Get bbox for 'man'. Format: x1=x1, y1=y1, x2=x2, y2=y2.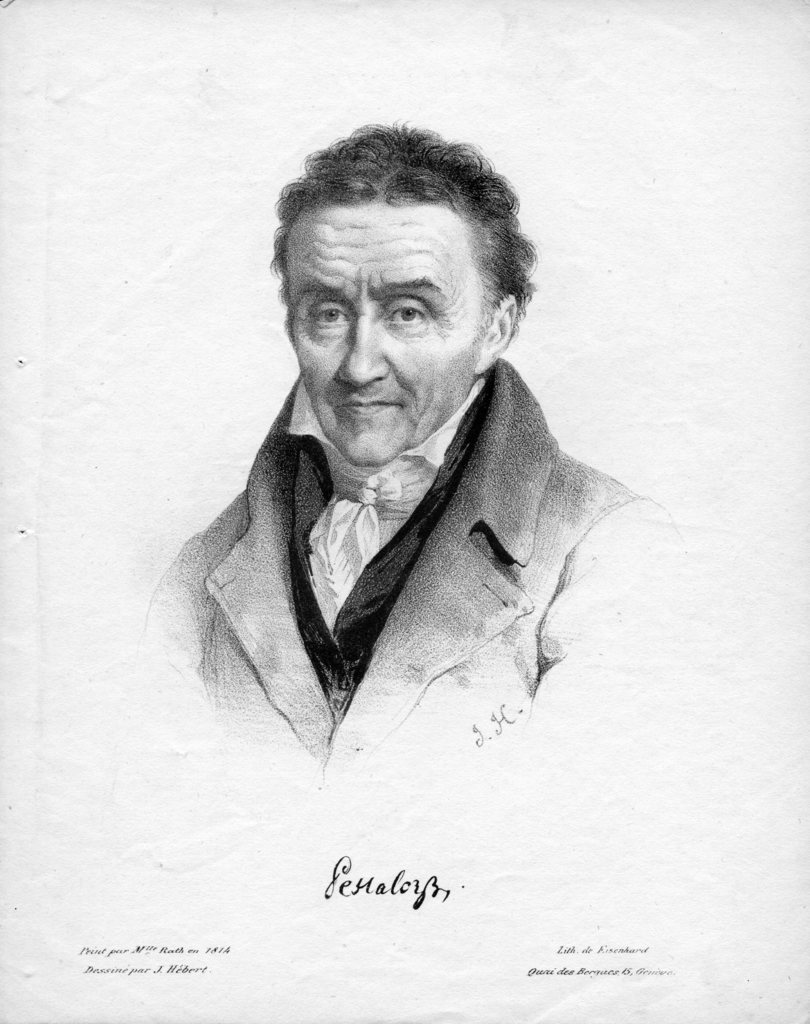
x1=142, y1=119, x2=734, y2=799.
